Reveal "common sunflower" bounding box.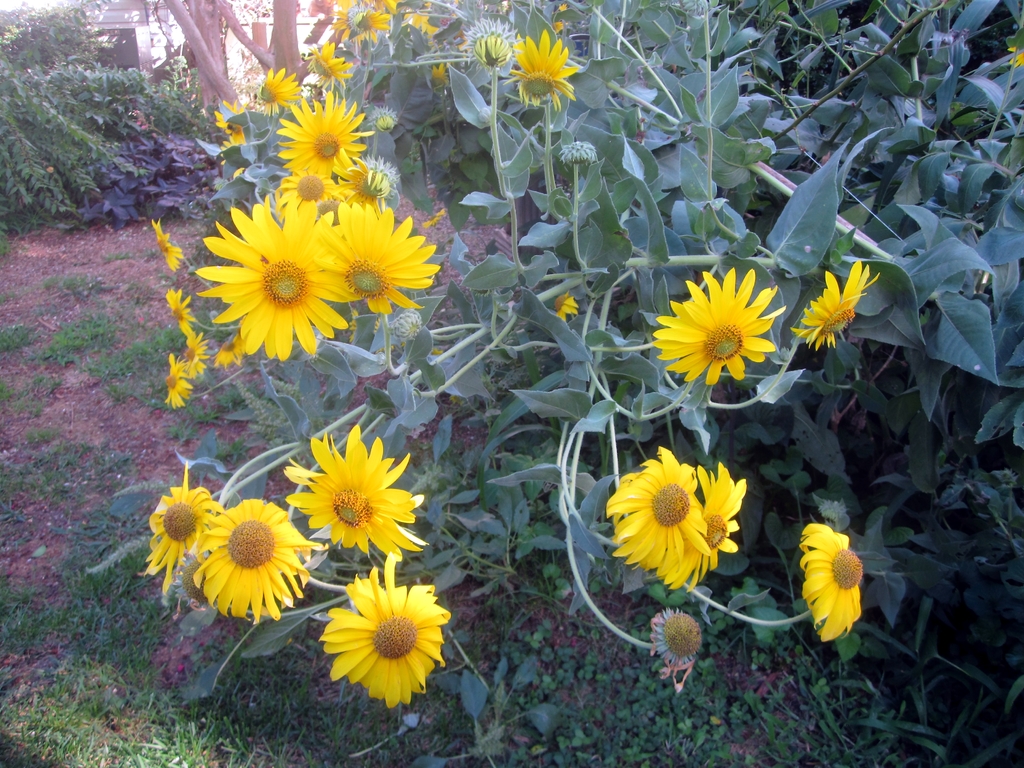
Revealed: x1=509 y1=27 x2=577 y2=101.
